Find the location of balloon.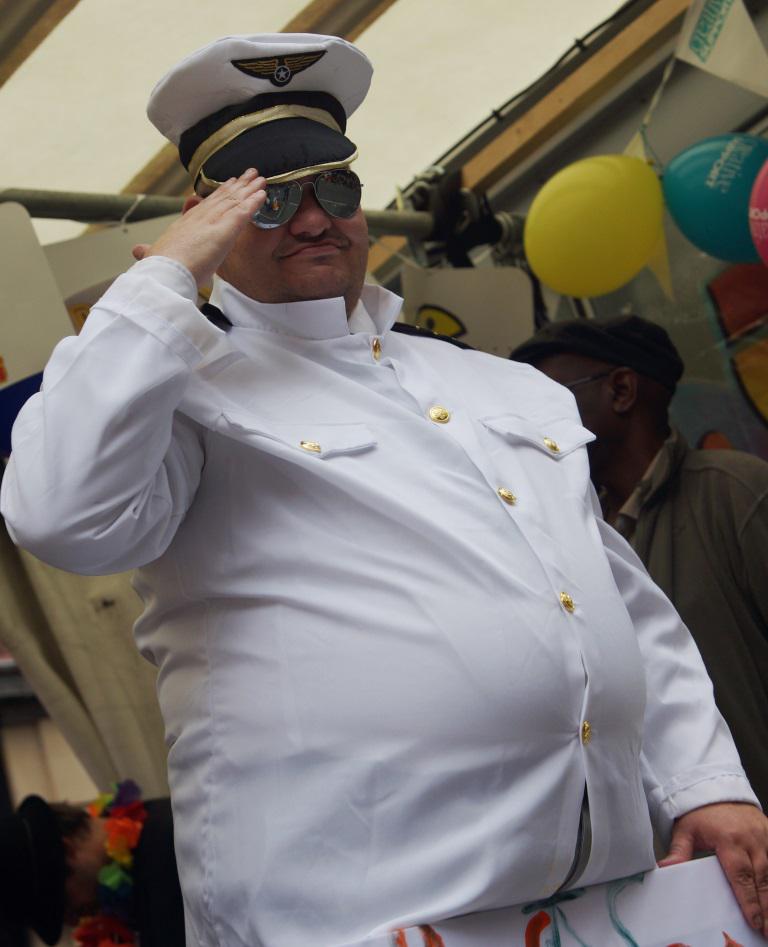
Location: select_region(521, 154, 668, 301).
